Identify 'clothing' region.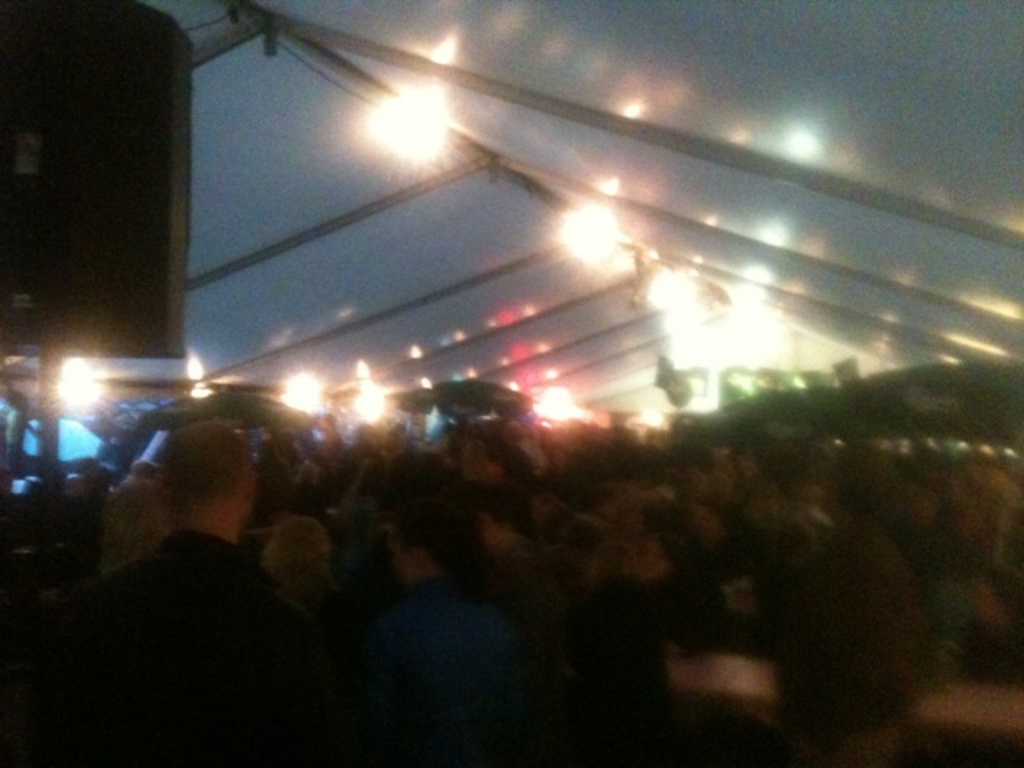
Region: (left=96, top=478, right=165, bottom=574).
